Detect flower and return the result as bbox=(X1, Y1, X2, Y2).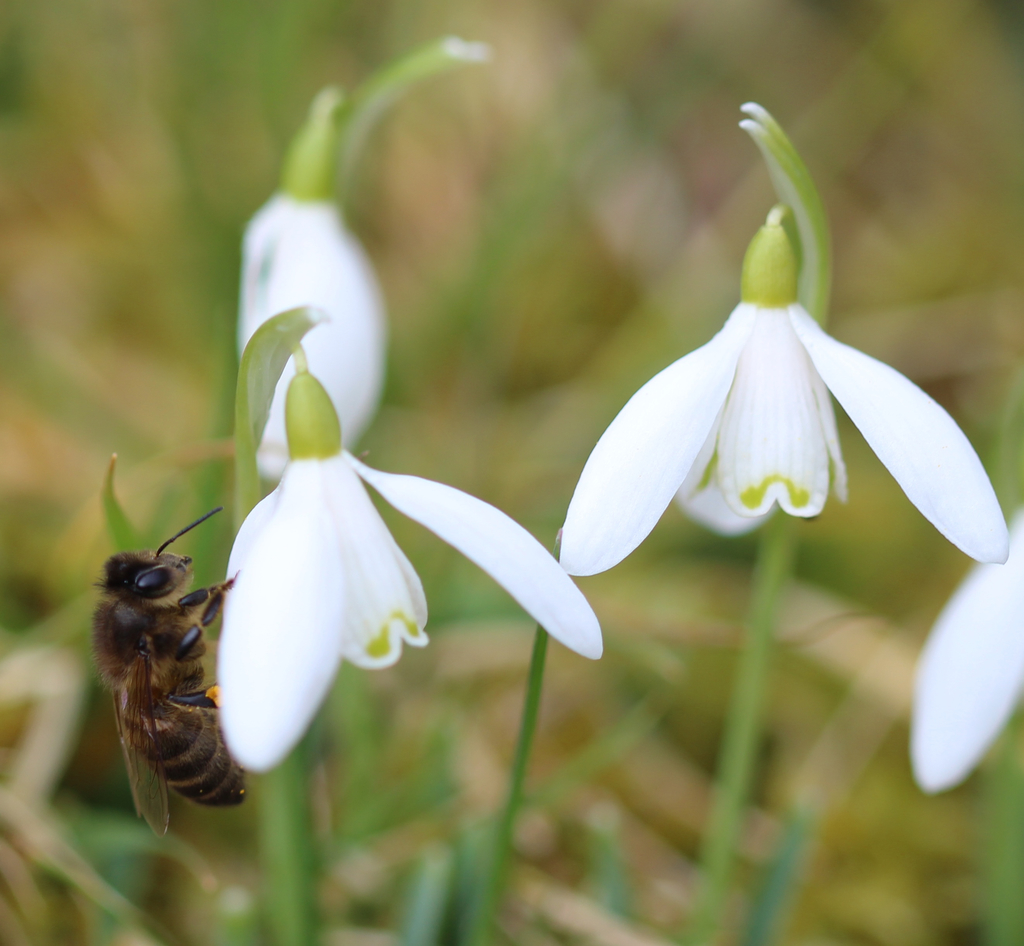
bbox=(211, 369, 605, 777).
